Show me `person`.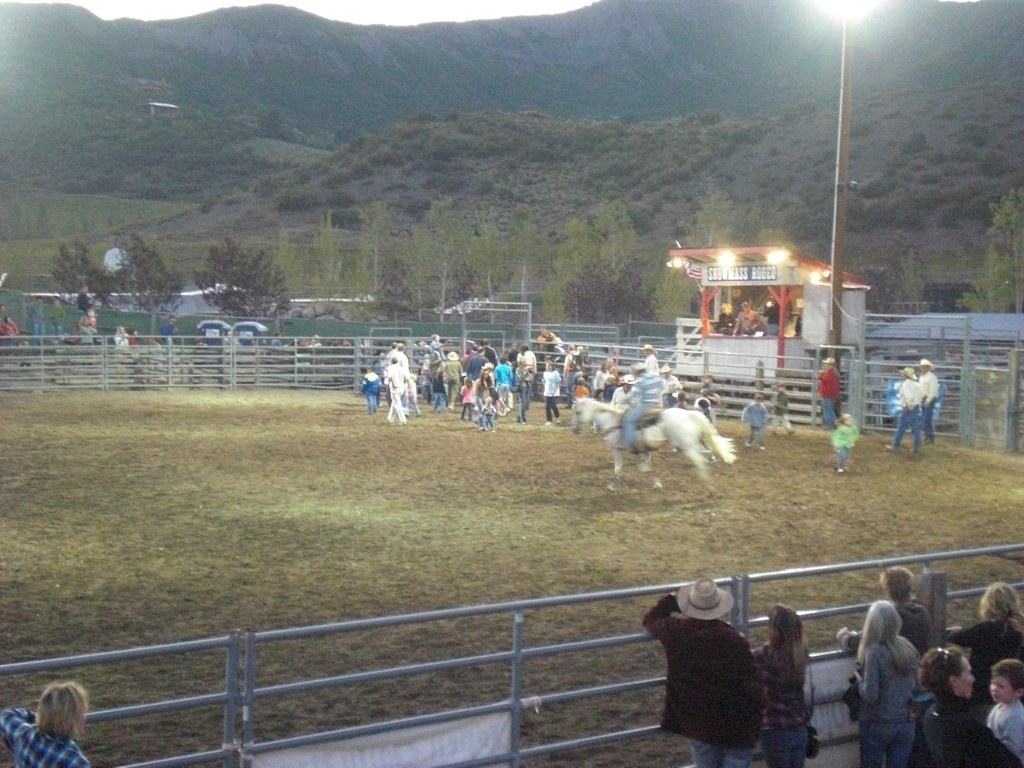
`person` is here: detection(620, 362, 663, 451).
